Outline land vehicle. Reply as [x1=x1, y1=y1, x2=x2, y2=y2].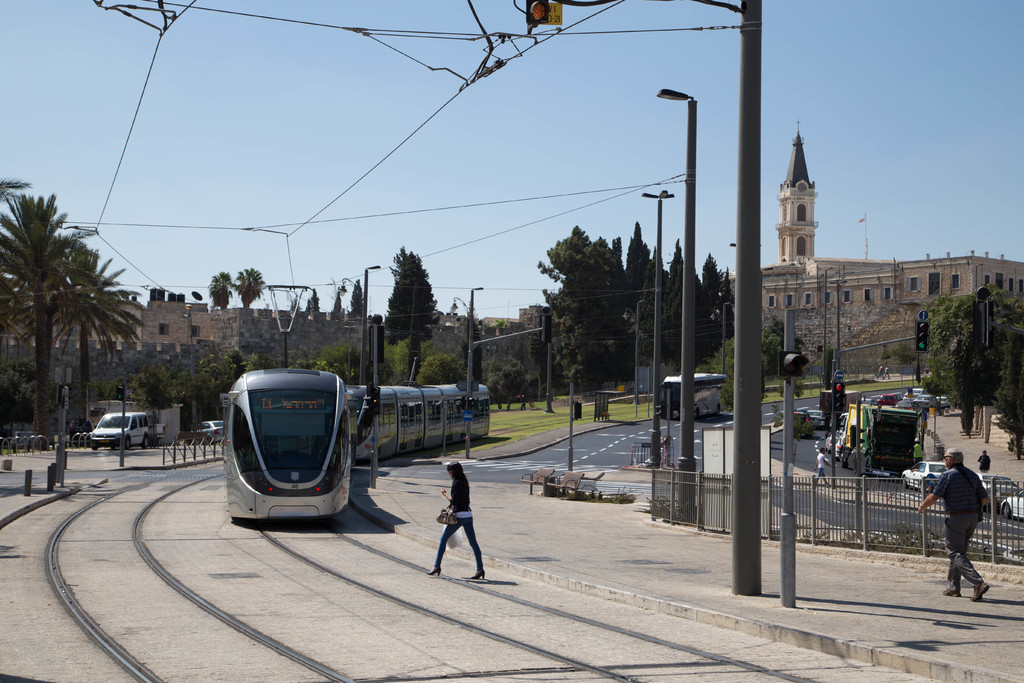
[x1=942, y1=397, x2=946, y2=406].
